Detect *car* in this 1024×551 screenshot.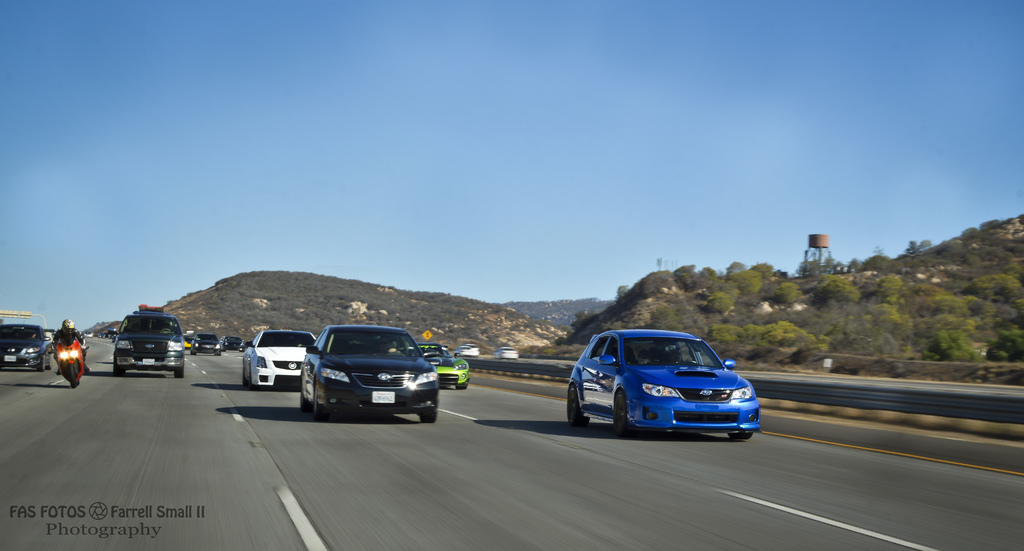
Detection: l=0, t=323, r=48, b=371.
